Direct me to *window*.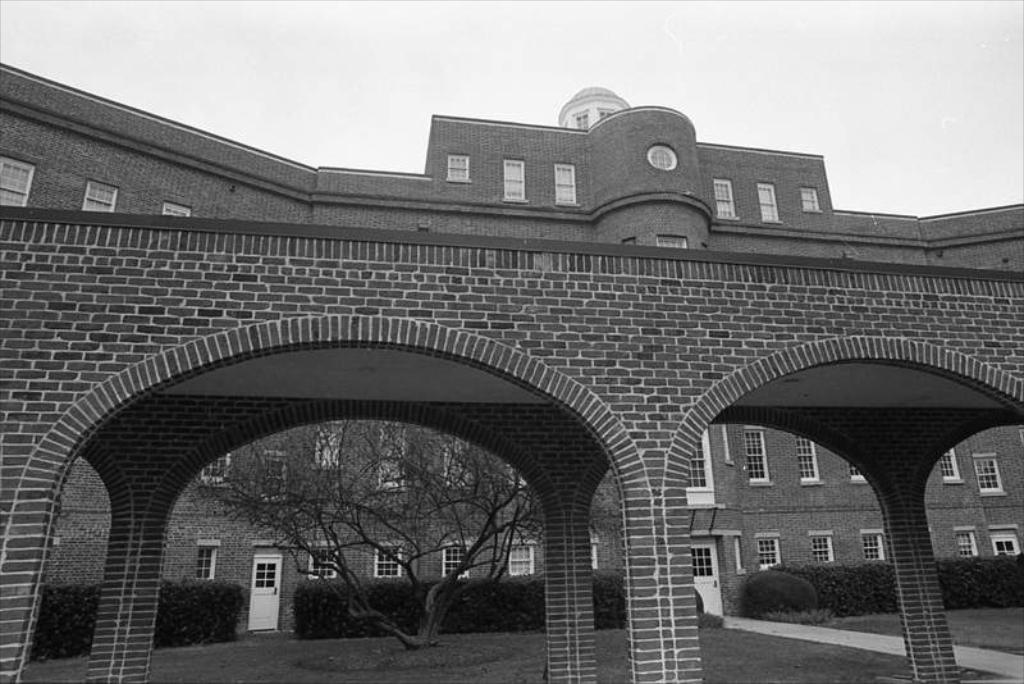
Direction: box(201, 453, 227, 483).
